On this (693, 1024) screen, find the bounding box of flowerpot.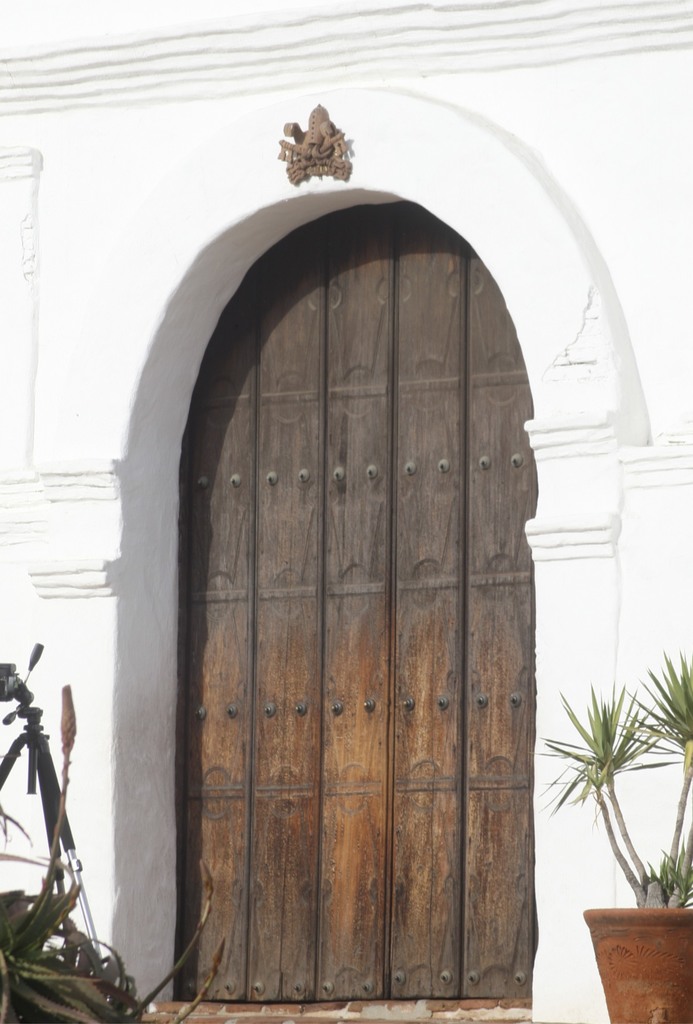
Bounding box: [591,918,692,1009].
